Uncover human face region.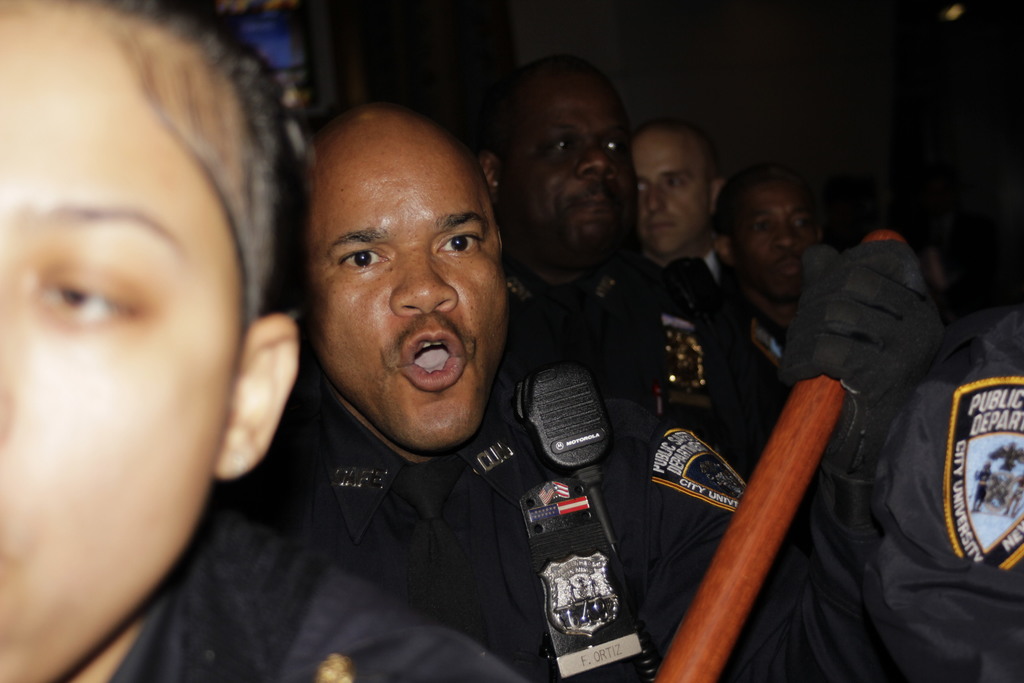
Uncovered: <bbox>0, 3, 254, 682</bbox>.
